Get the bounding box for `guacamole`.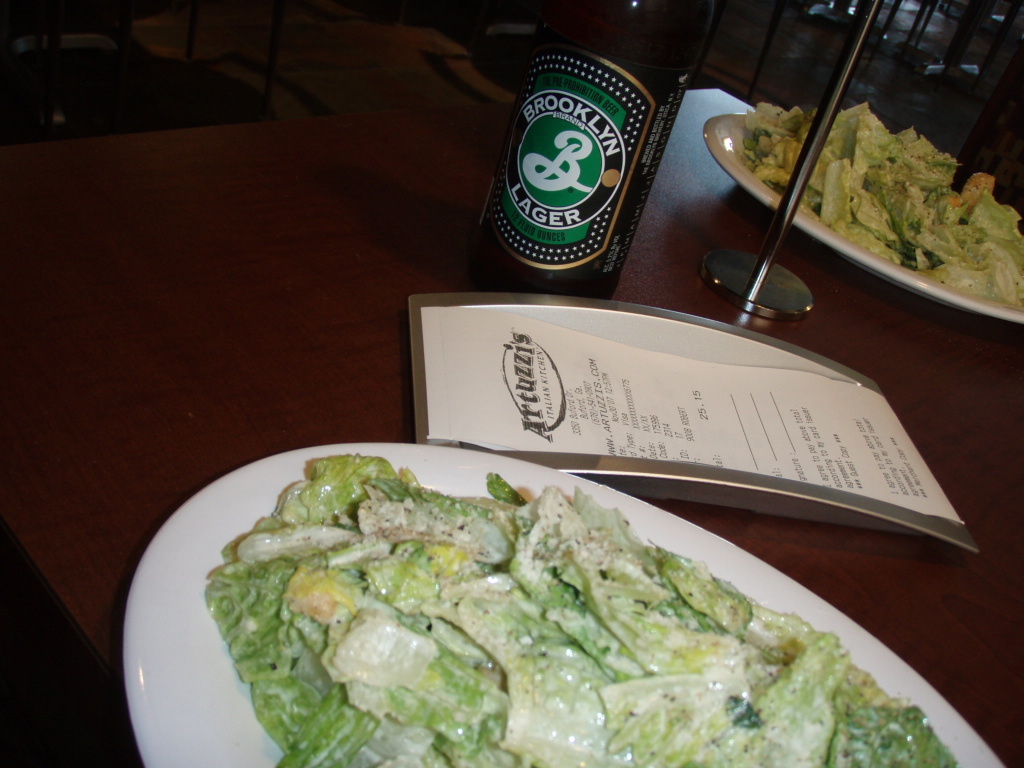
x1=199, y1=449, x2=963, y2=767.
